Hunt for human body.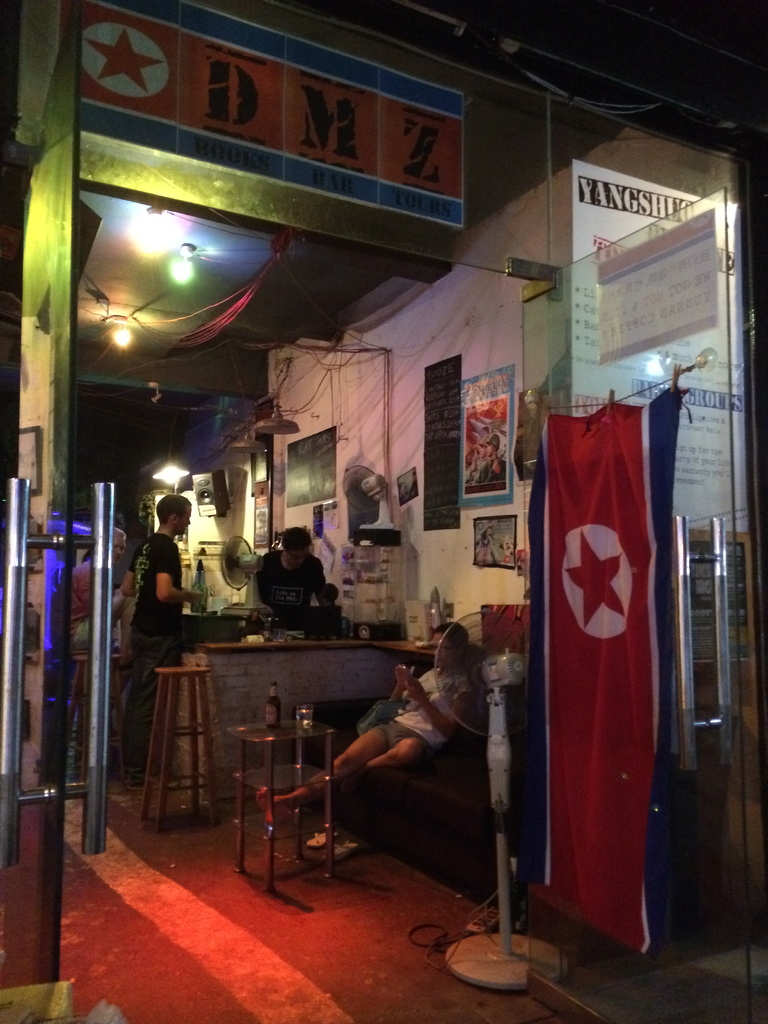
Hunted down at 116/500/200/788.
